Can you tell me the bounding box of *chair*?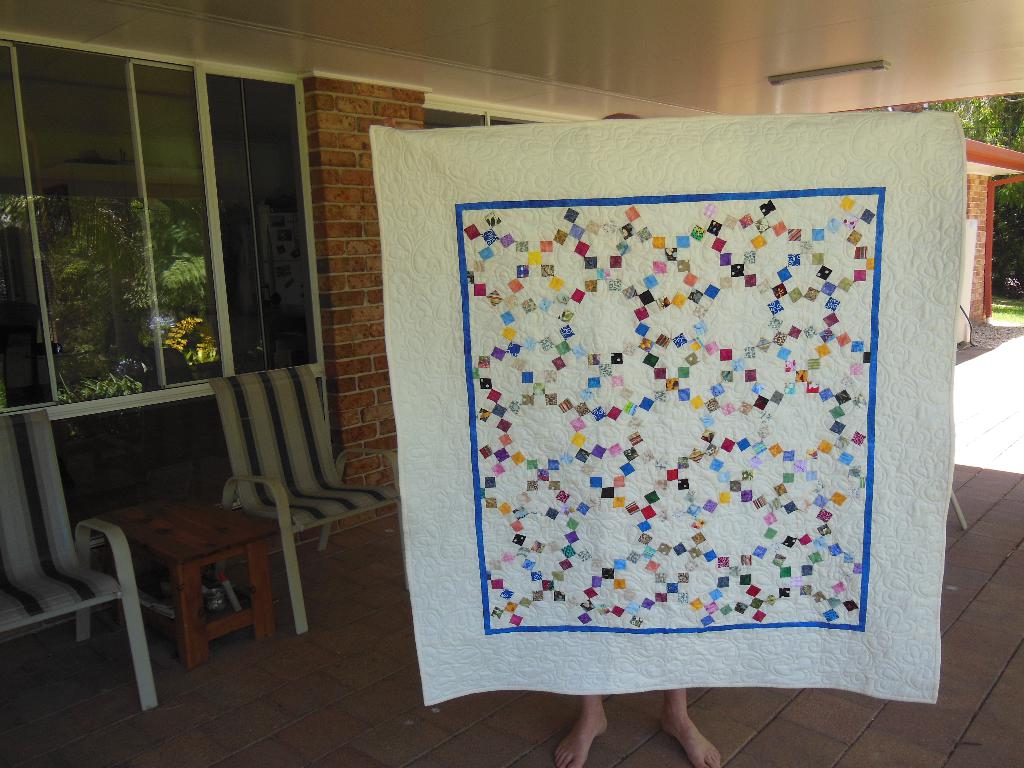
x1=0 y1=410 x2=159 y2=707.
